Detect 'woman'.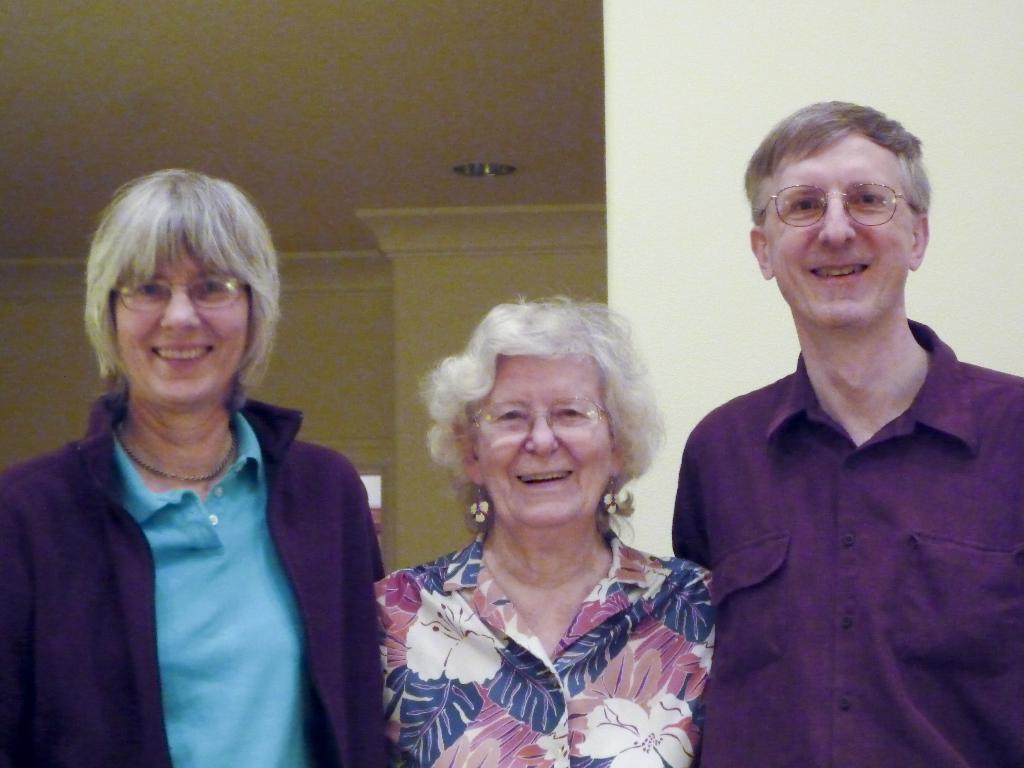
Detected at (left=0, top=166, right=387, bottom=767).
